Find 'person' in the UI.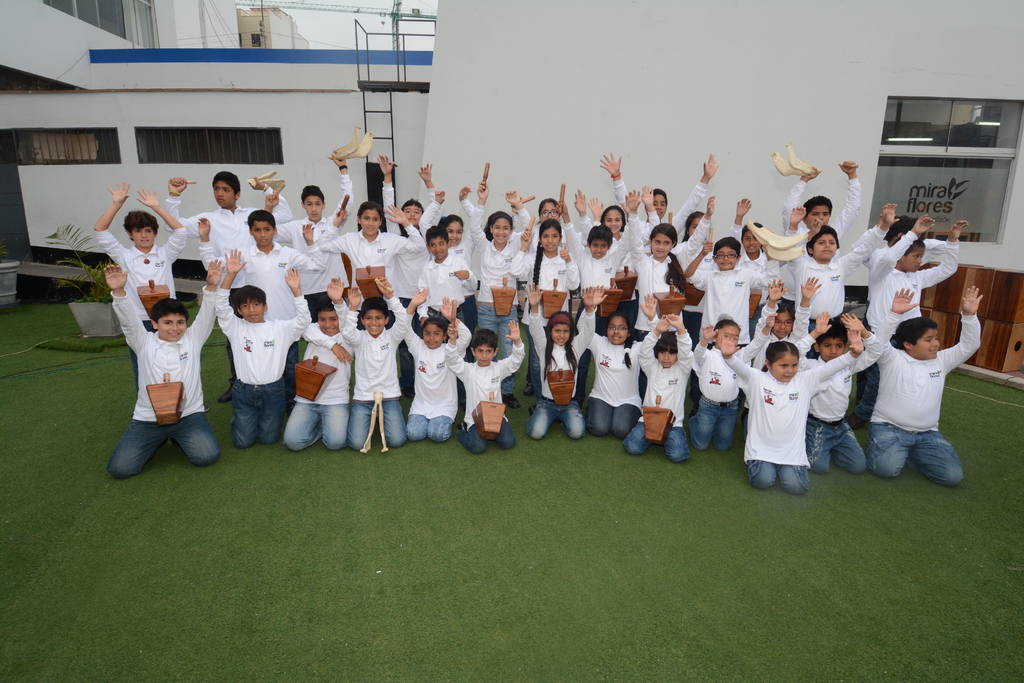
UI element at rect(526, 286, 600, 435).
